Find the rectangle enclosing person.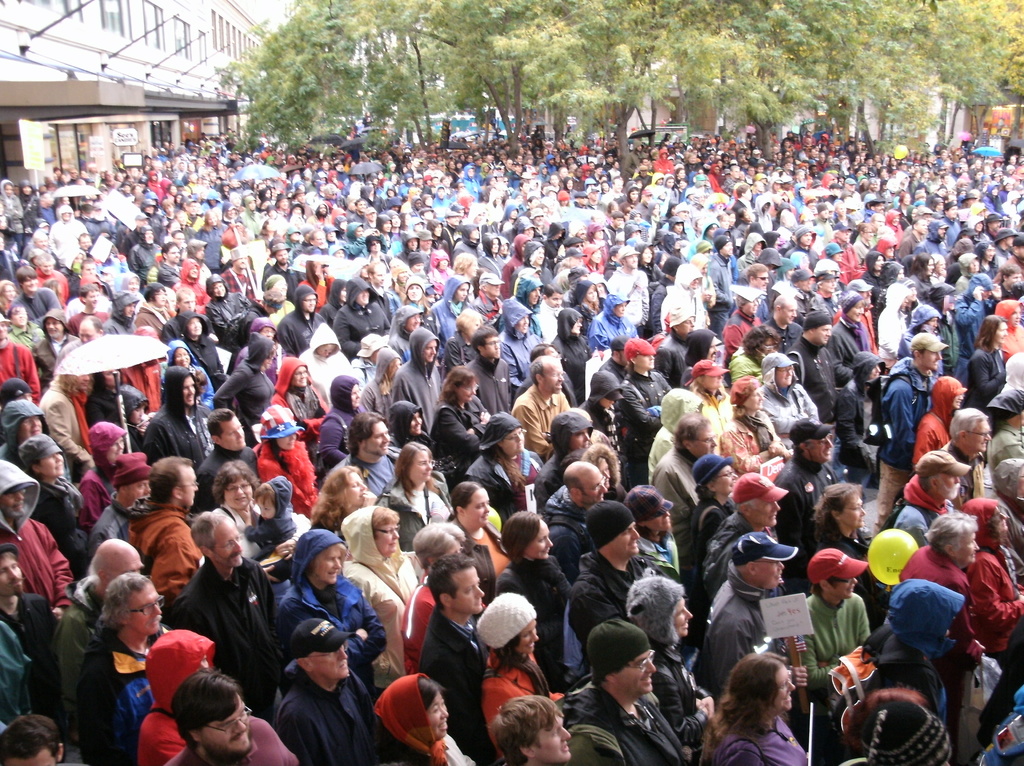
187,504,262,573.
